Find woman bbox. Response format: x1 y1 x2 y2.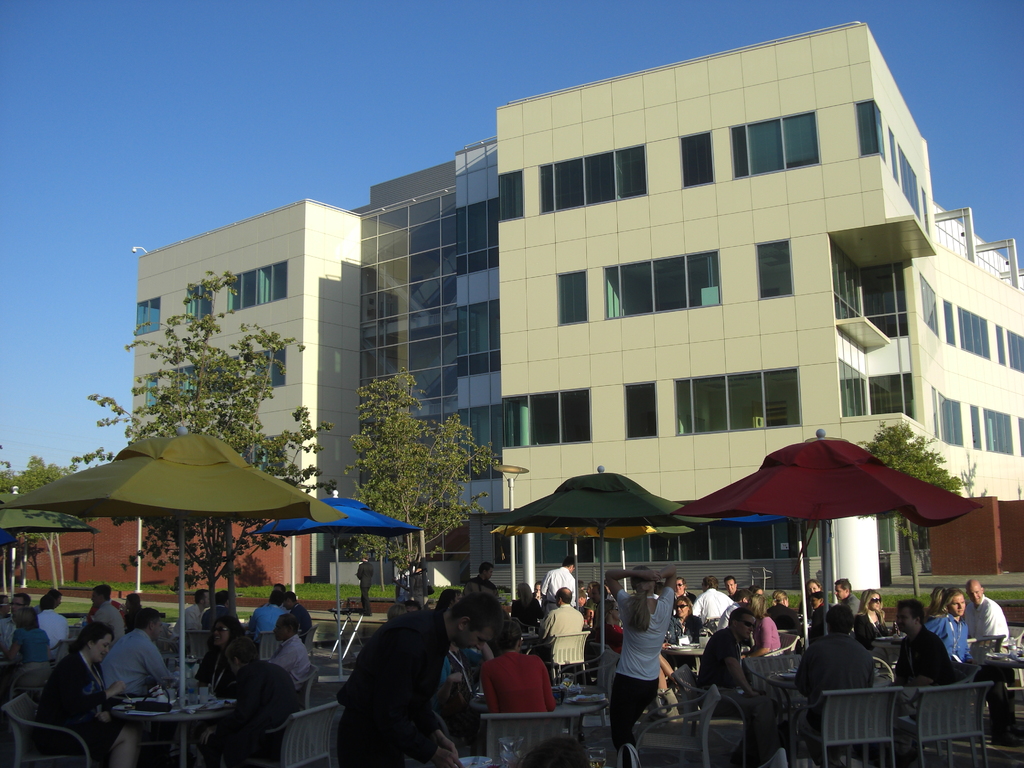
601 569 671 751.
